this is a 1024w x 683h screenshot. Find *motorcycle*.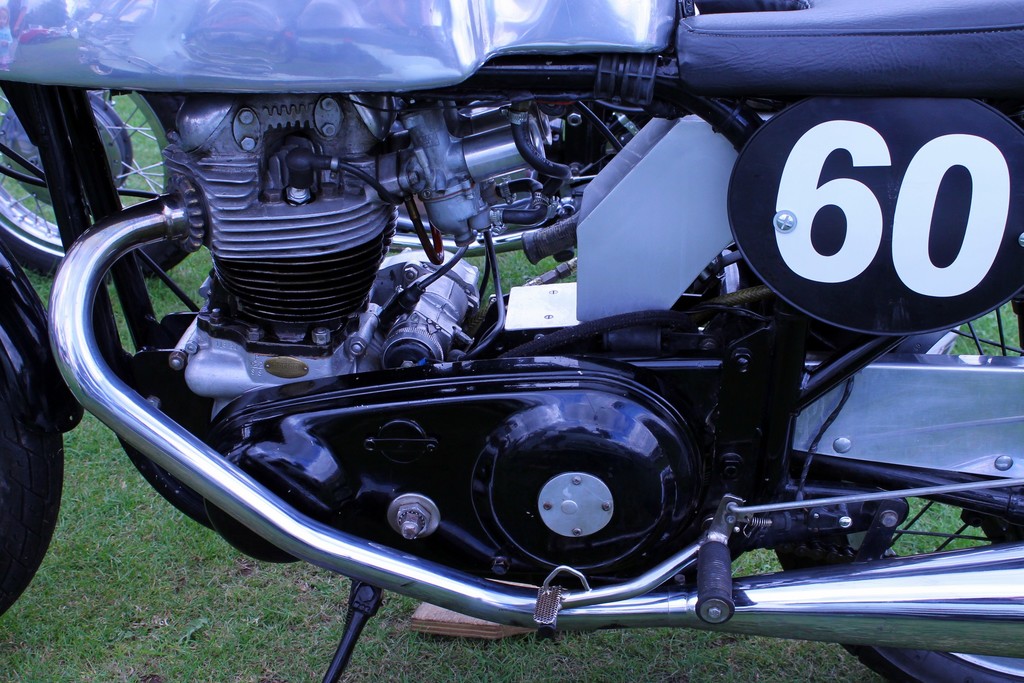
Bounding box: bbox=(0, 0, 947, 682).
